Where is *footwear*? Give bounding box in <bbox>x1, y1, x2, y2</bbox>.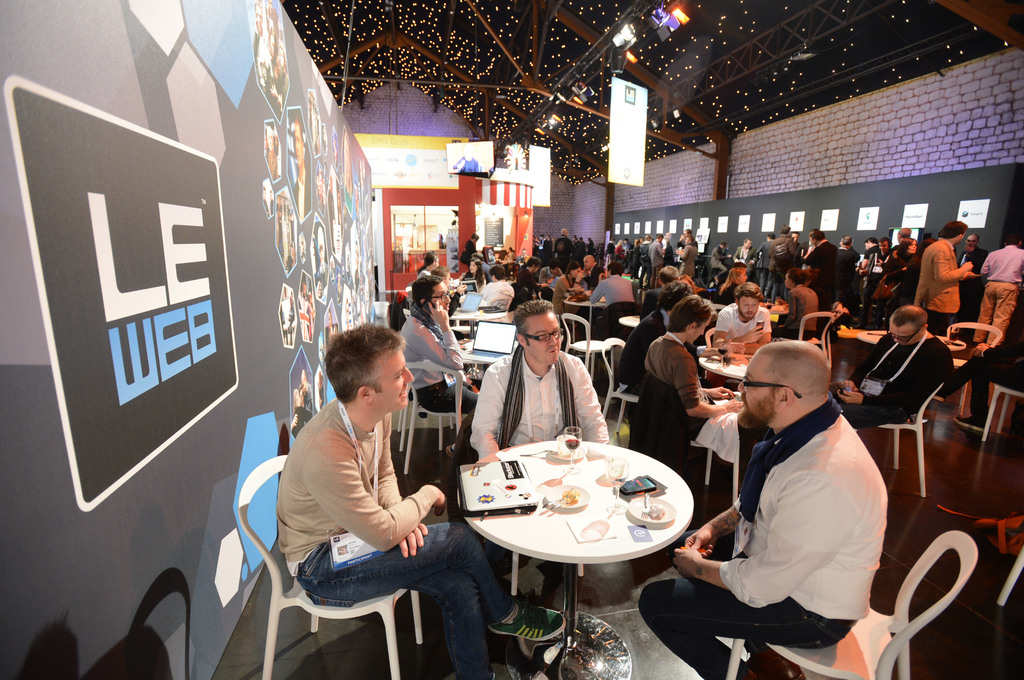
<bbox>491, 597, 564, 642</bbox>.
